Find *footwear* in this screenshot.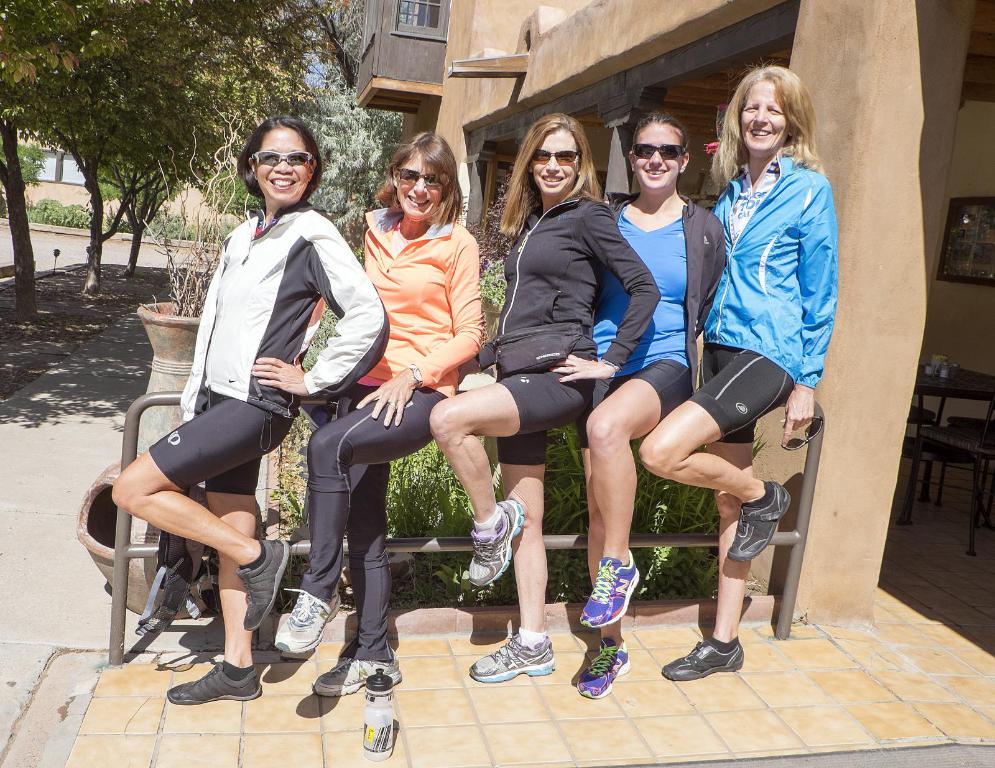
The bounding box for *footwear* is pyautogui.locateOnScreen(579, 636, 631, 695).
